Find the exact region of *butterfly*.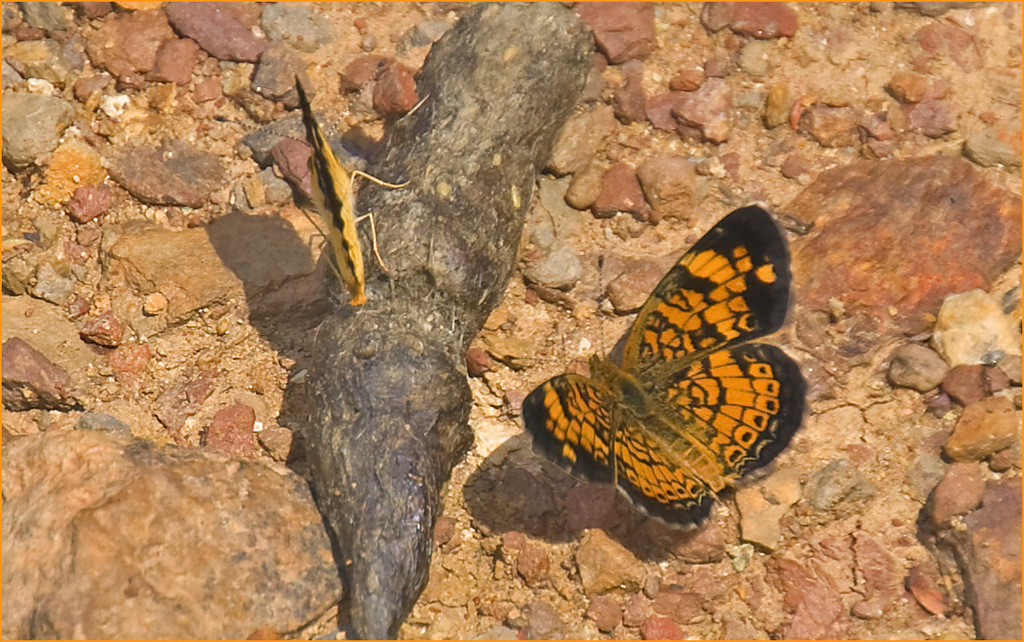
Exact region: {"left": 271, "top": 74, "right": 427, "bottom": 316}.
